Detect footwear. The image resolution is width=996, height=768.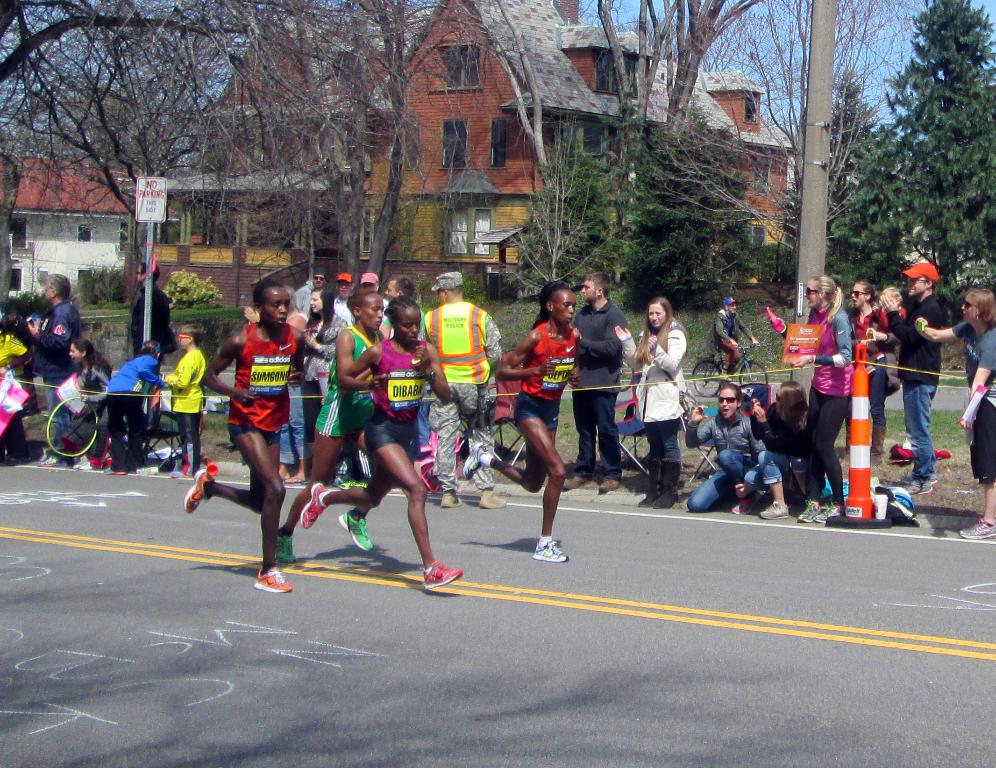
BBox(481, 488, 508, 509).
